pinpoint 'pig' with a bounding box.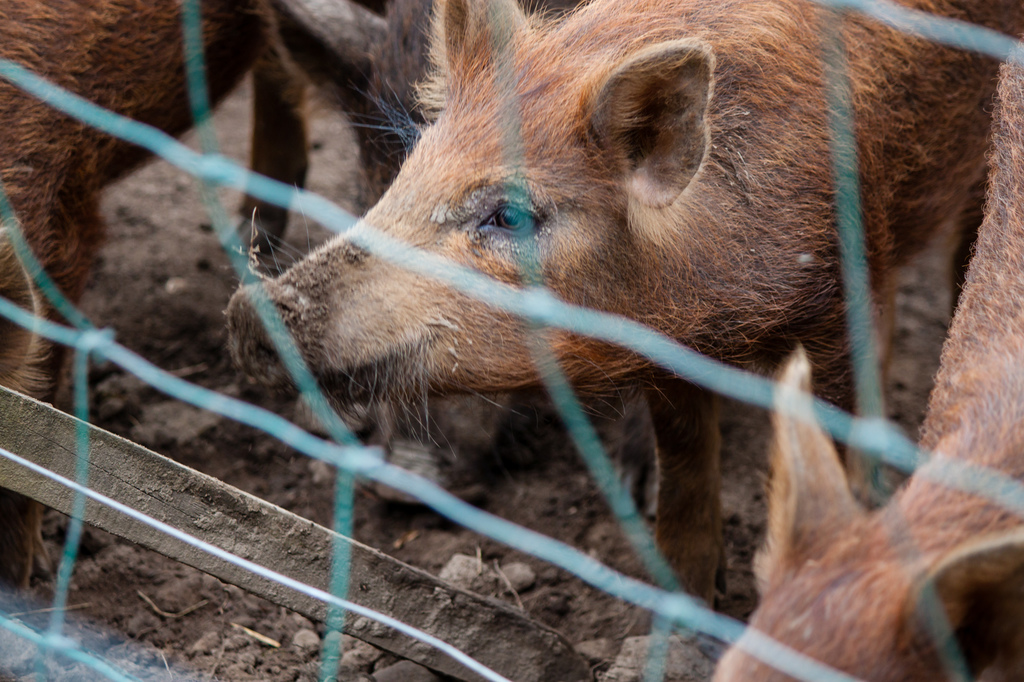
(left=266, top=0, right=659, bottom=519).
